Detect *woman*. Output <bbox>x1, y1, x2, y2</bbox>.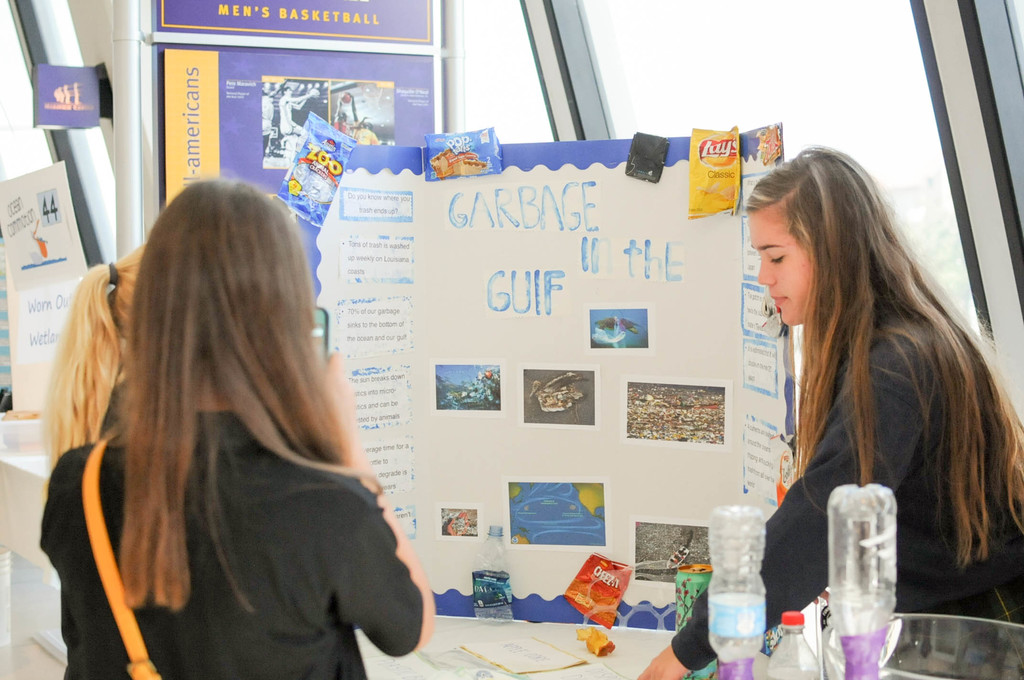
<bbox>634, 139, 1023, 679</bbox>.
